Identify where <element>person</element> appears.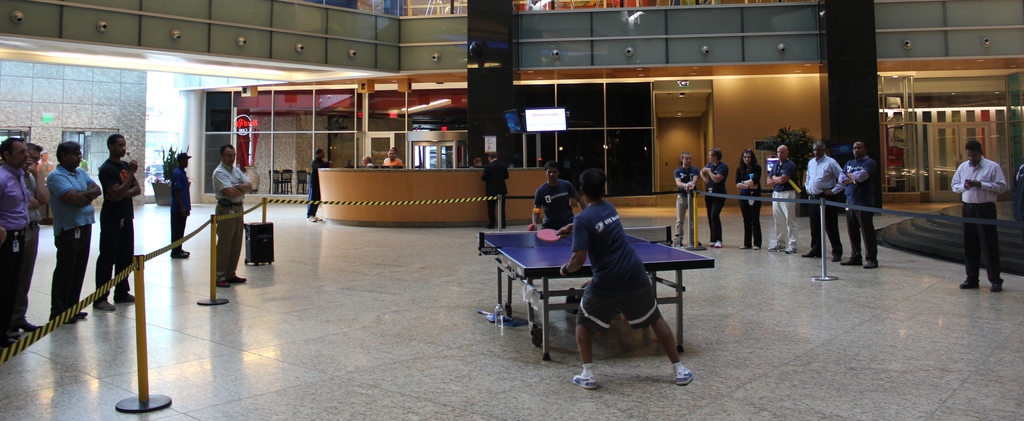
Appears at select_region(725, 153, 758, 243).
